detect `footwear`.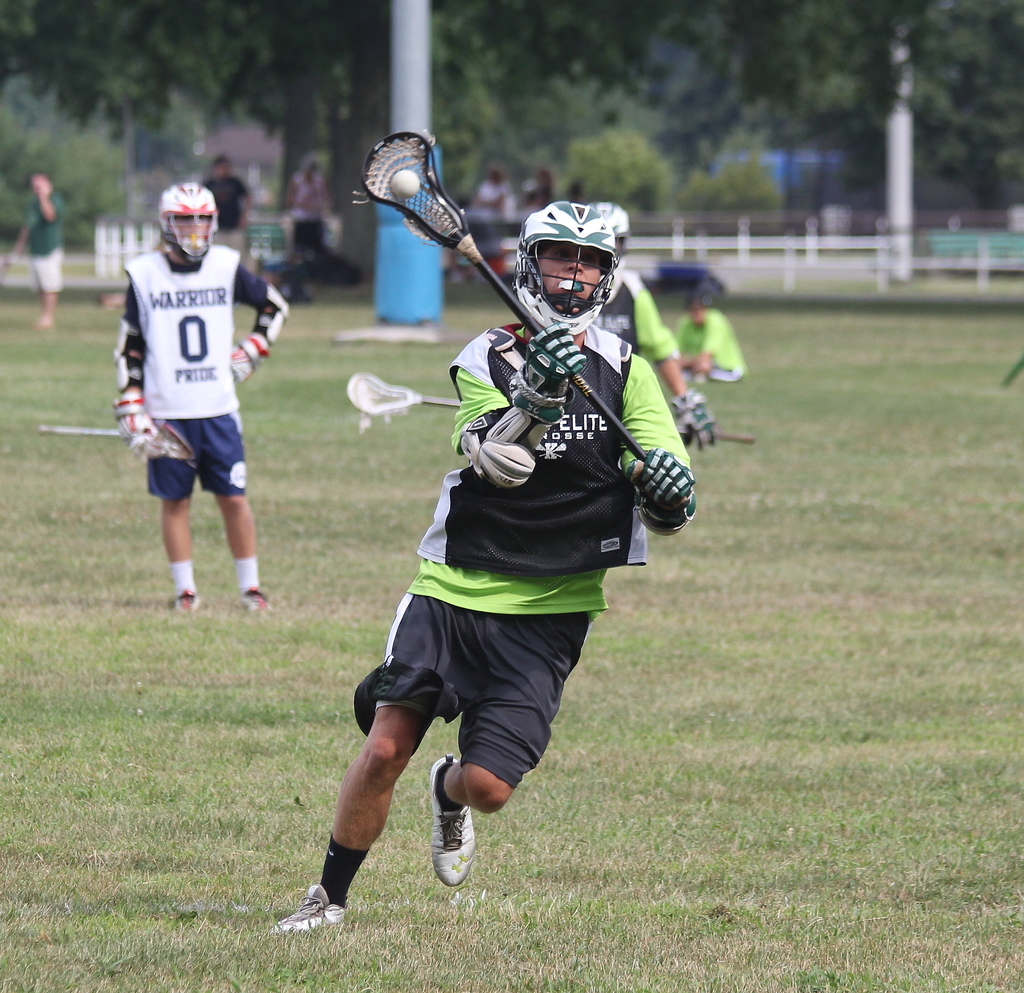
Detected at 281:857:371:949.
